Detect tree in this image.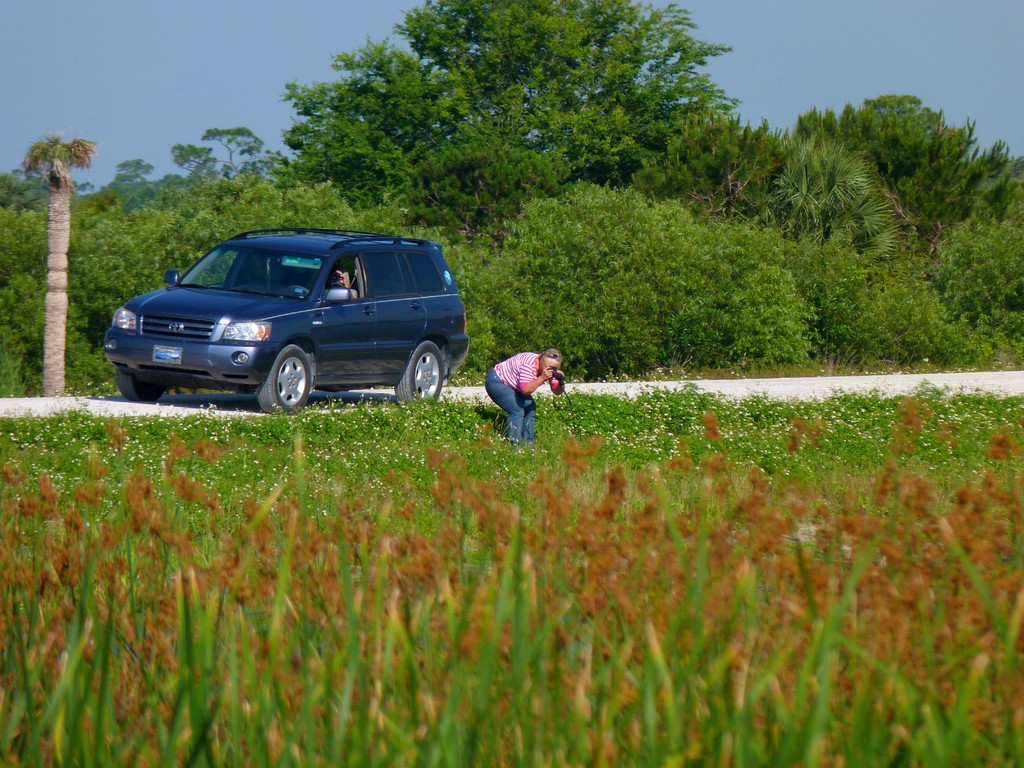
Detection: (x1=932, y1=204, x2=1023, y2=360).
